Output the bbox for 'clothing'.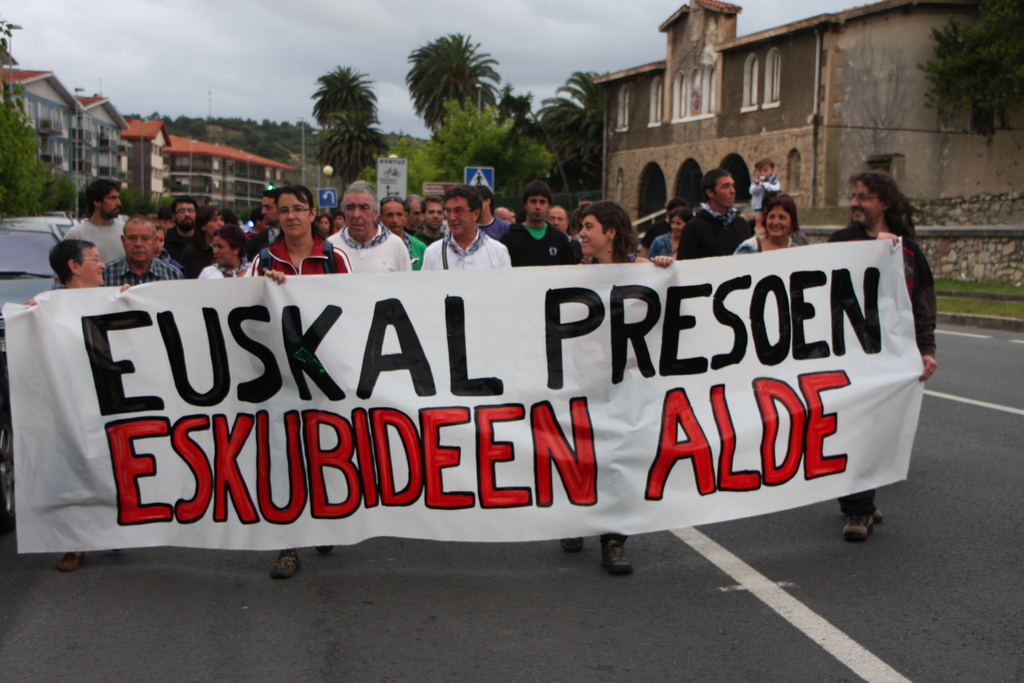
253, 240, 353, 277.
